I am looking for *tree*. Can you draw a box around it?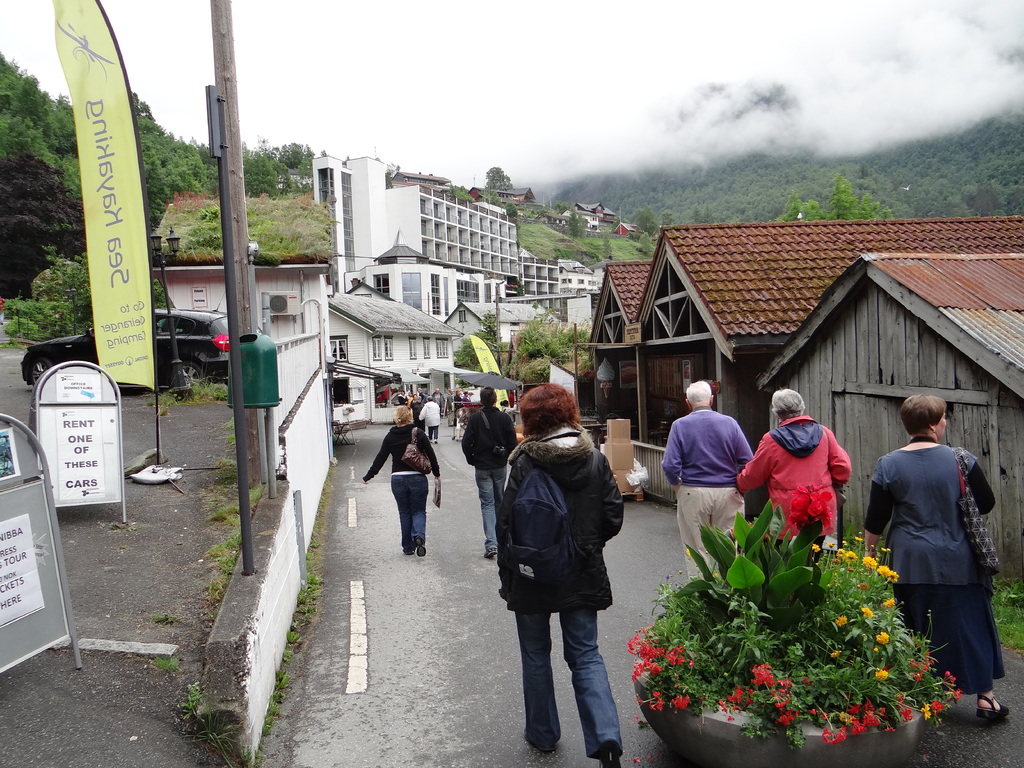
Sure, the bounding box is x1=599, y1=230, x2=616, y2=266.
